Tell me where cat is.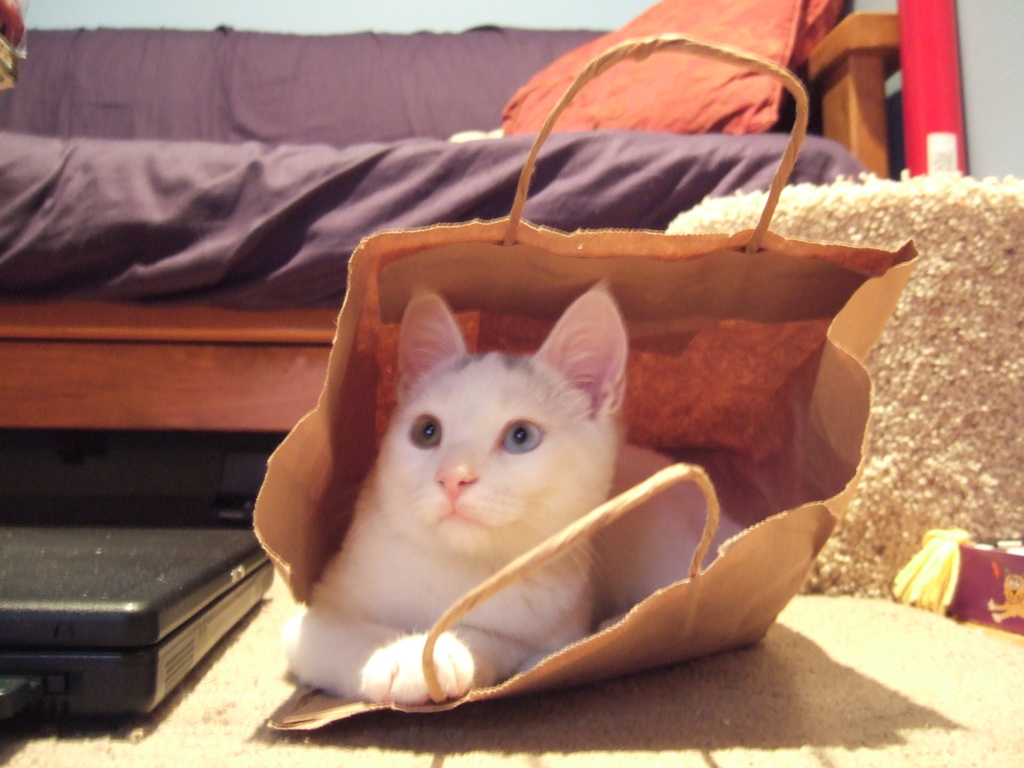
cat is at rect(283, 264, 742, 714).
